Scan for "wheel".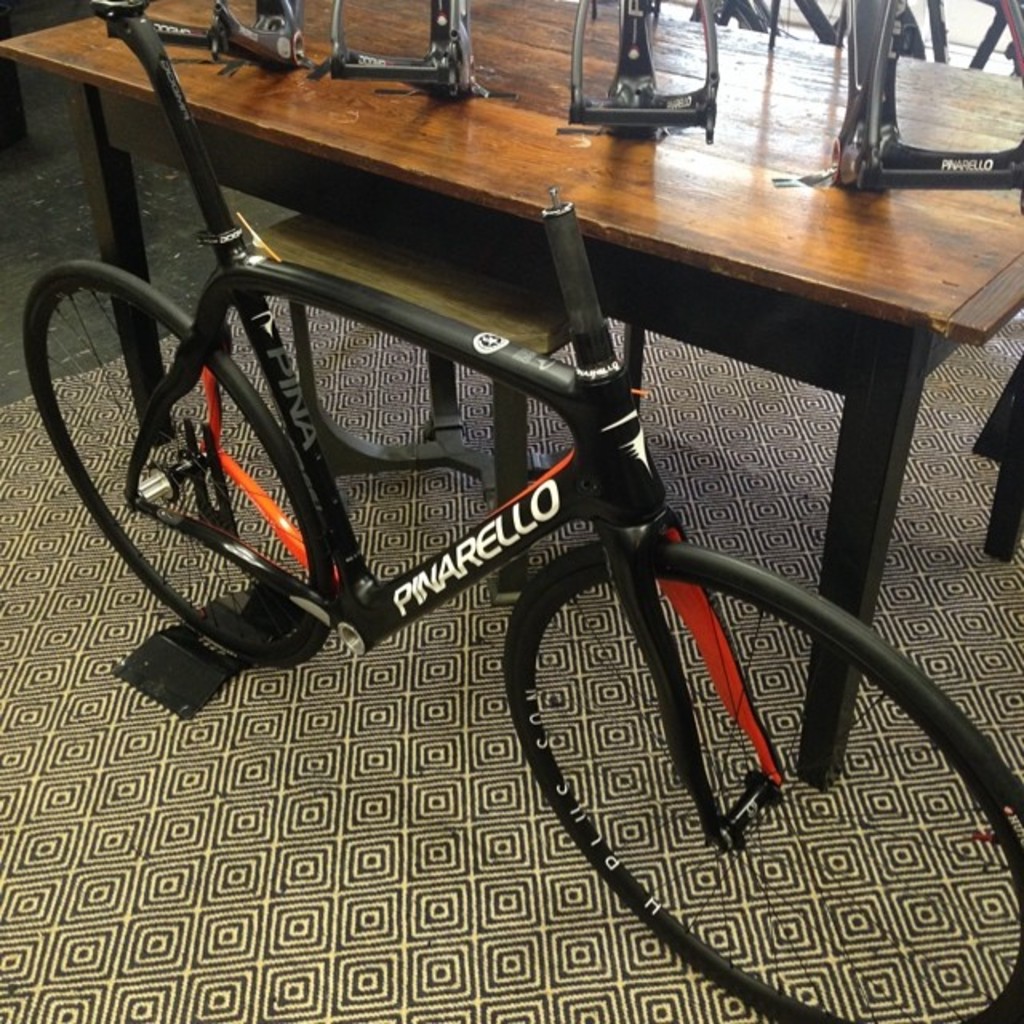
Scan result: bbox(506, 533, 1022, 1022).
